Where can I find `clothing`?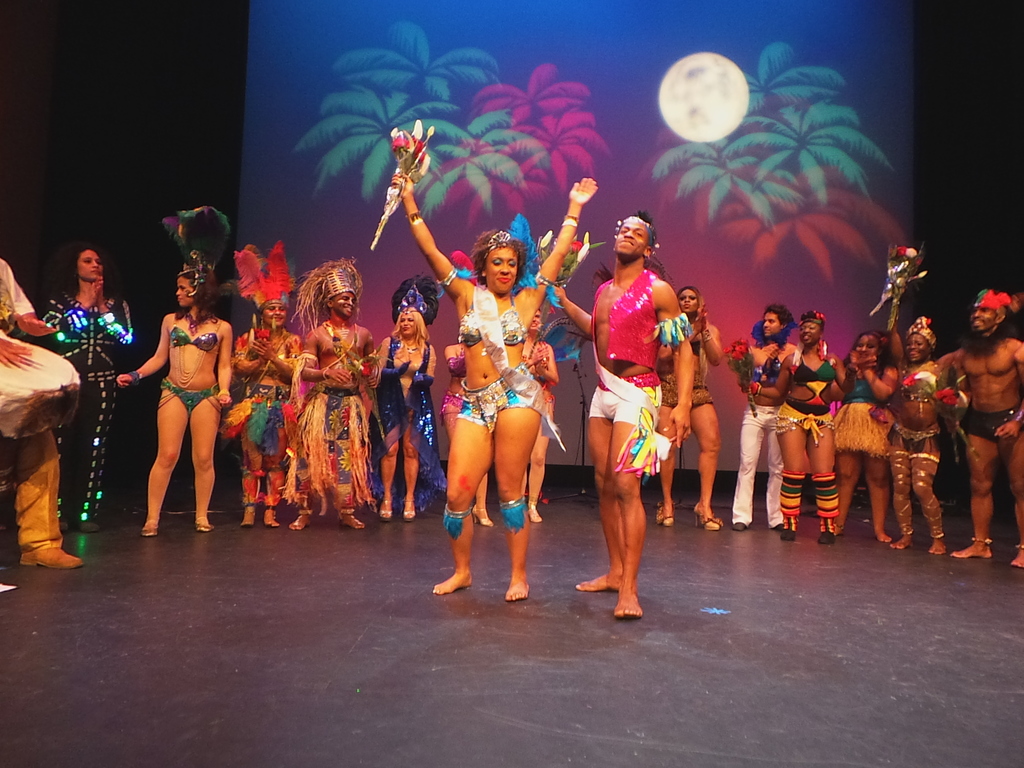
You can find it at (left=460, top=364, right=539, bottom=429).
